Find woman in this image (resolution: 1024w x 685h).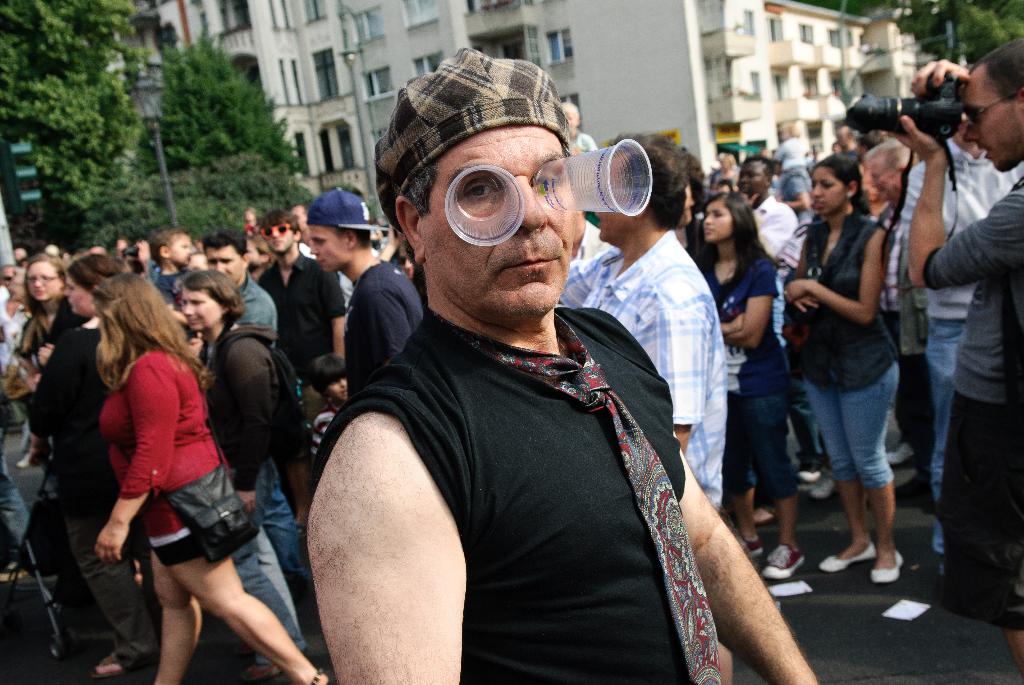
(19,252,88,466).
